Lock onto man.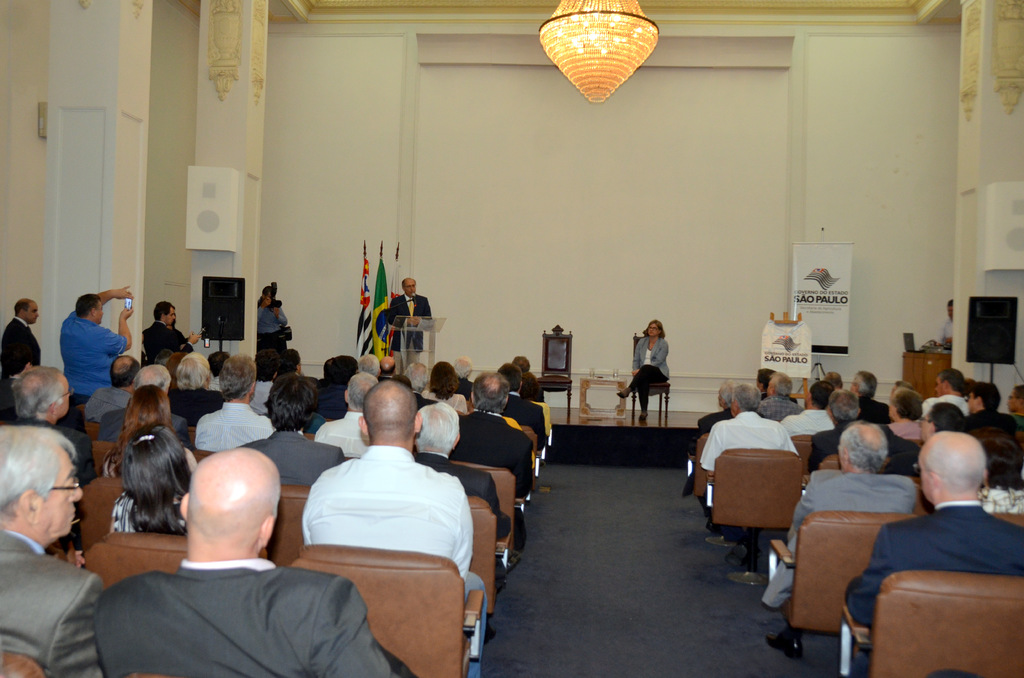
Locked: BBox(139, 300, 209, 357).
